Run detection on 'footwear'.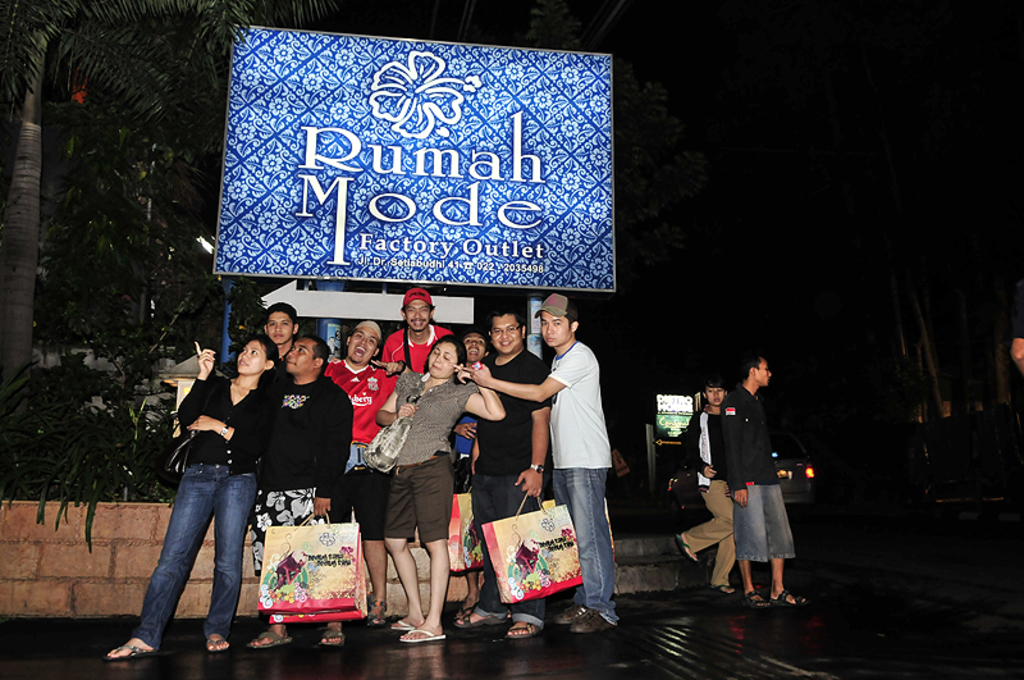
Result: 108, 644, 157, 657.
